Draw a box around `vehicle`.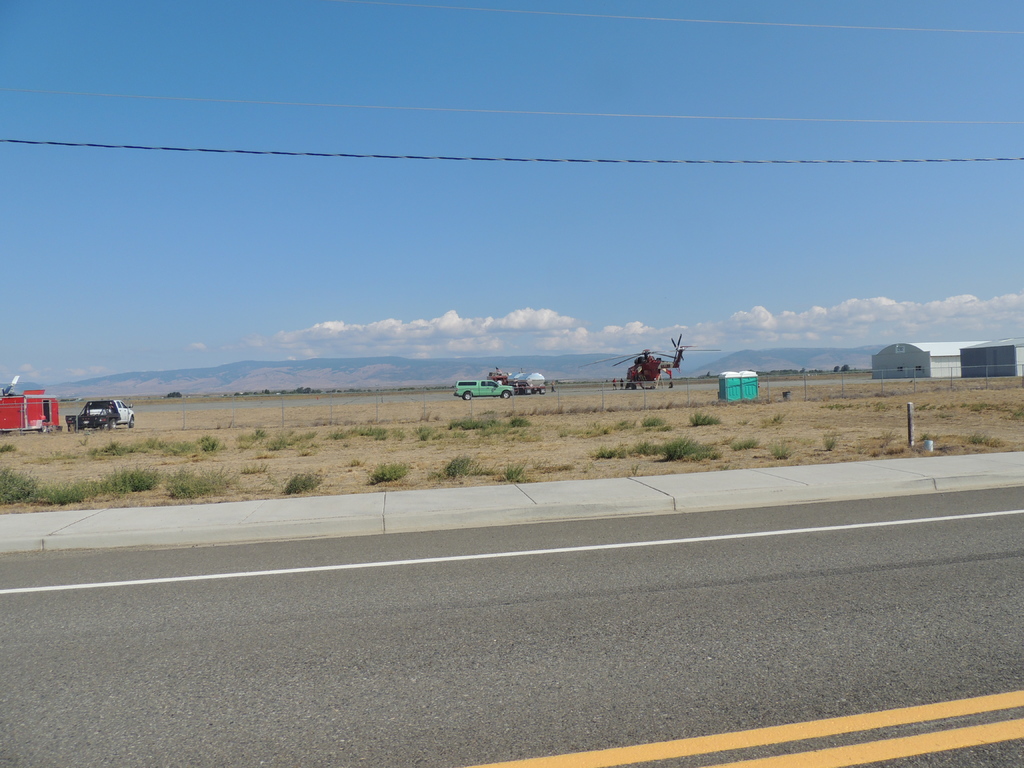
(left=452, top=376, right=513, bottom=400).
